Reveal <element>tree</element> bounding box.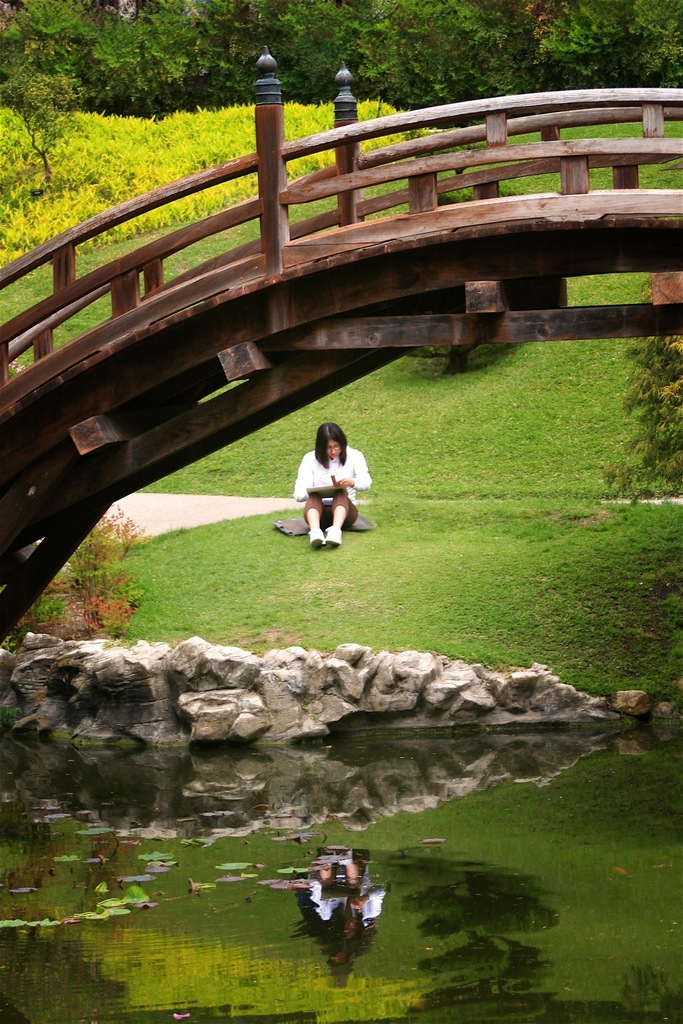
Revealed: x1=0, y1=0, x2=359, y2=125.
